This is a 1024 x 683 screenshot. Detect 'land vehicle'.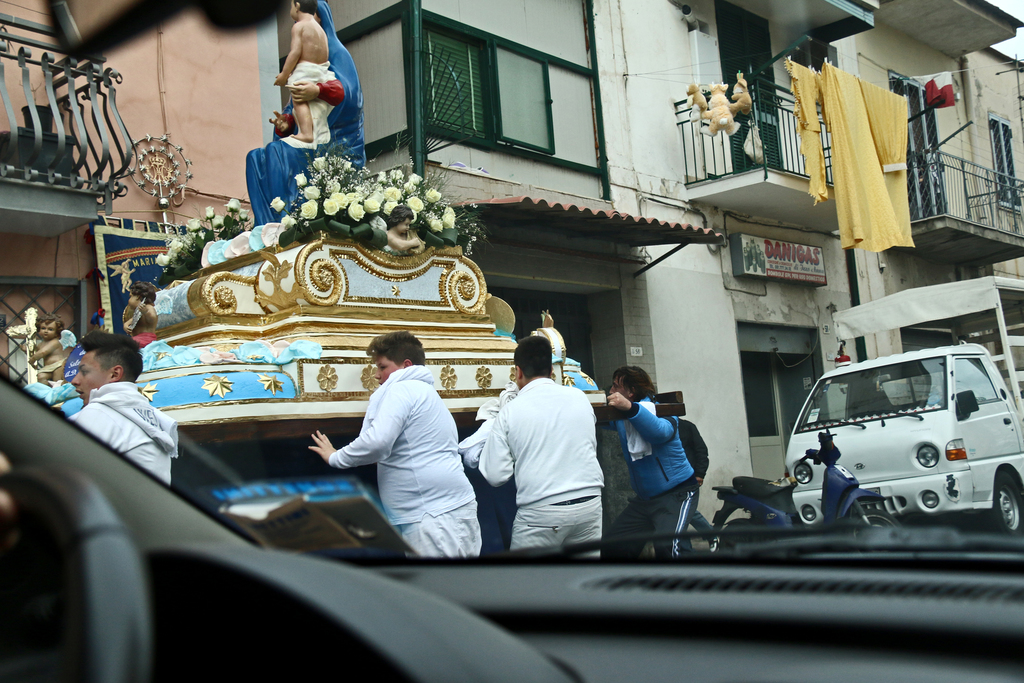
[1,0,1023,682].
